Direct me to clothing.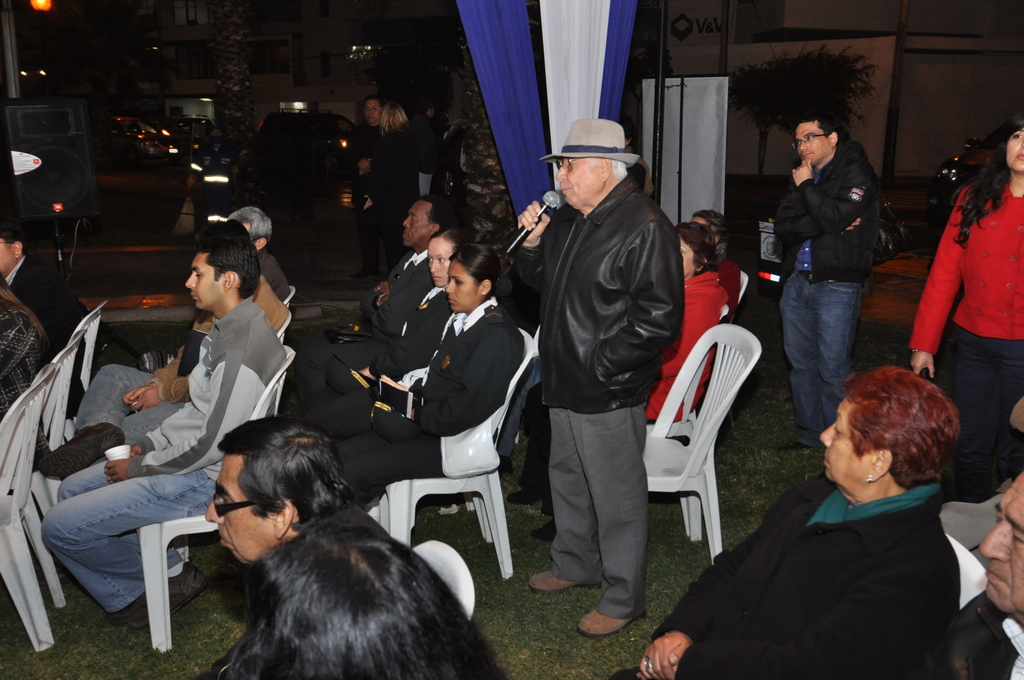
Direction: select_region(288, 245, 440, 376).
